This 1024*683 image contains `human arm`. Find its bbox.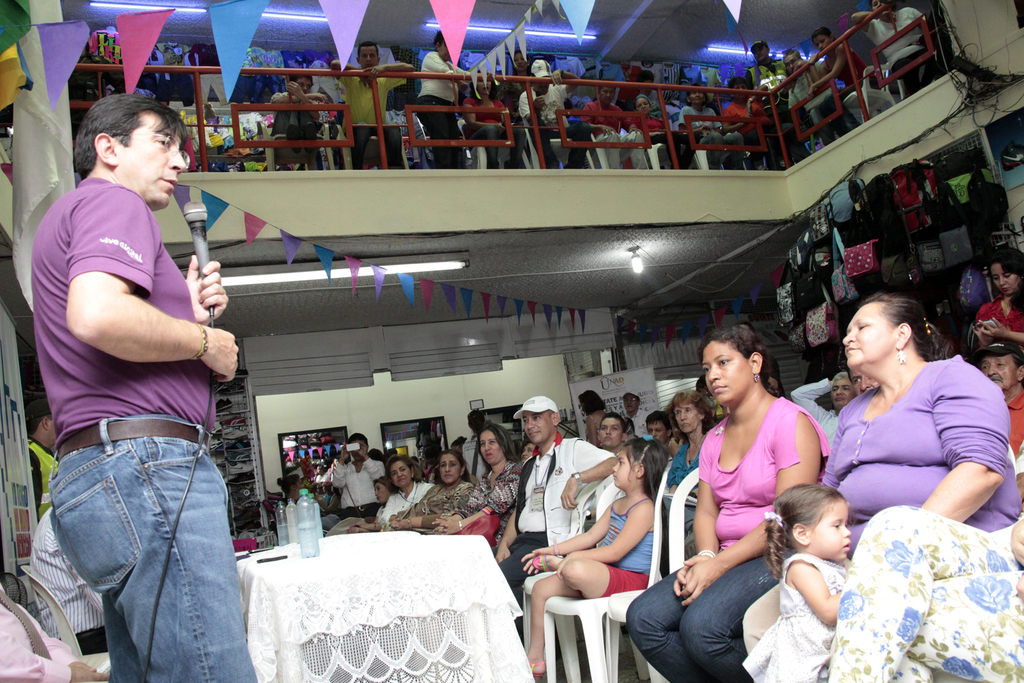
189 246 229 324.
